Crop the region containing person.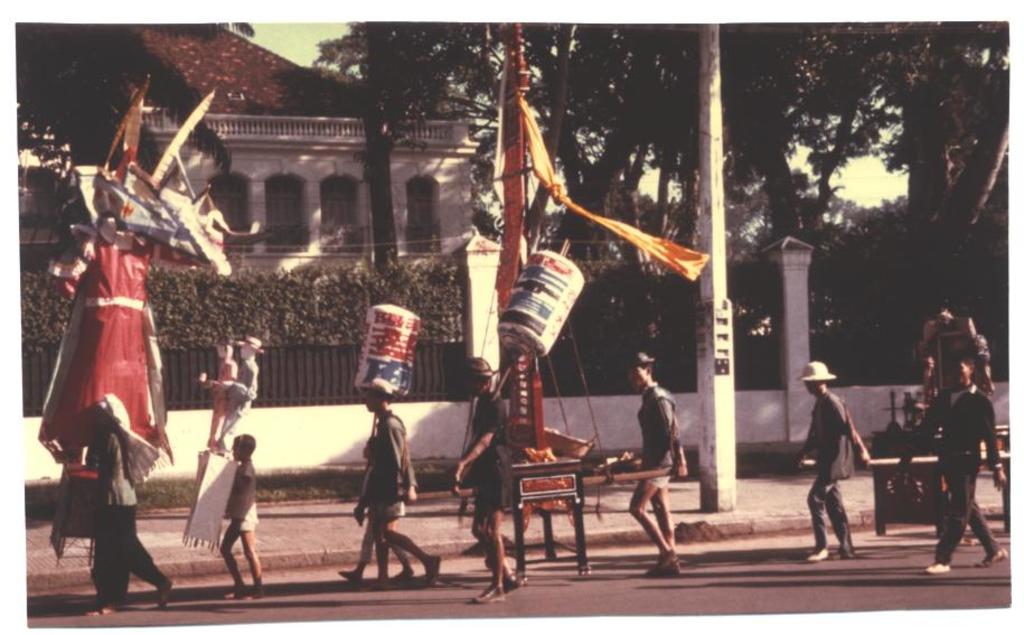
Crop region: [left=628, top=351, right=687, bottom=578].
